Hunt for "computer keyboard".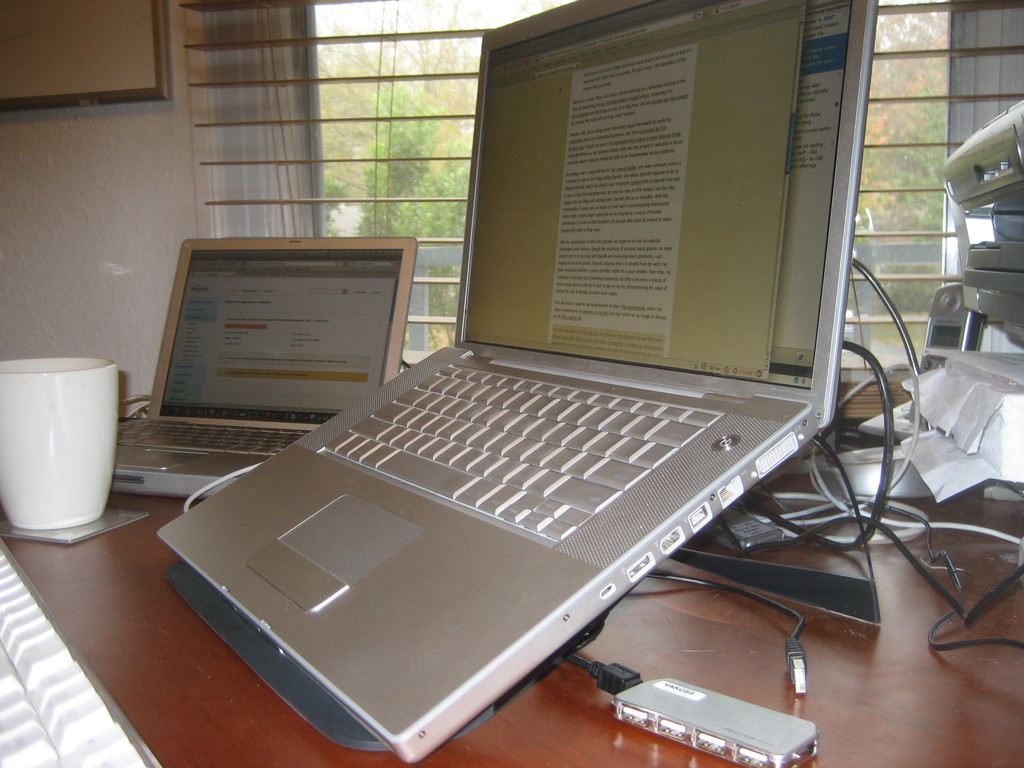
Hunted down at 316/362/722/543.
